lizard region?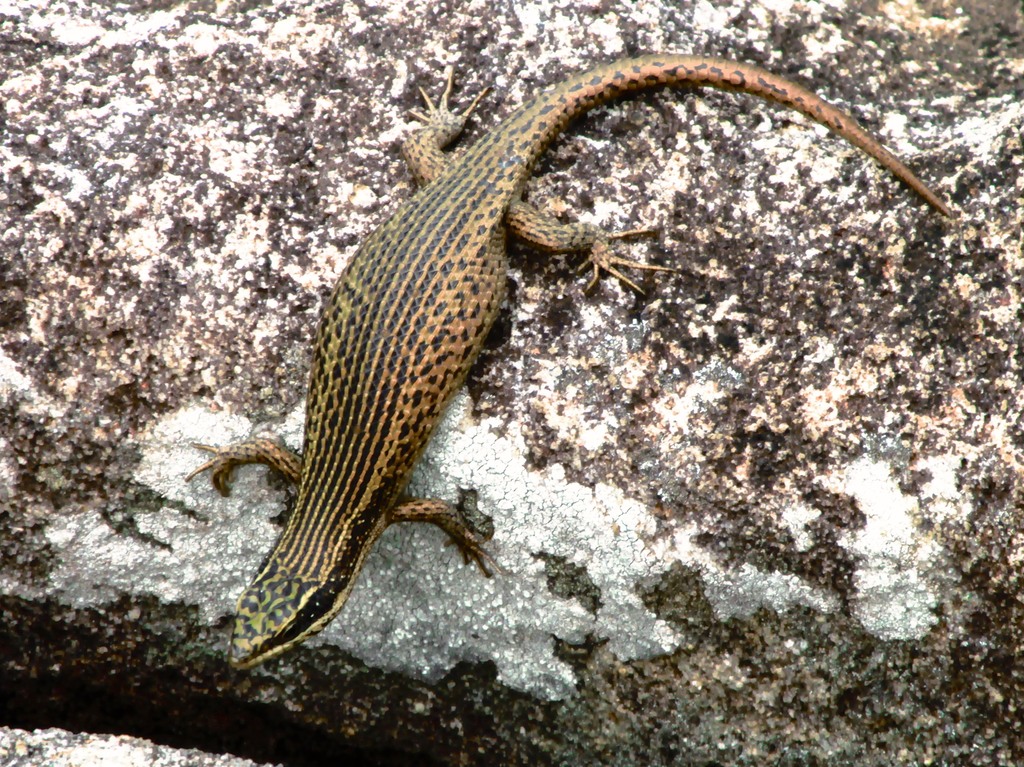
detection(156, 48, 946, 684)
